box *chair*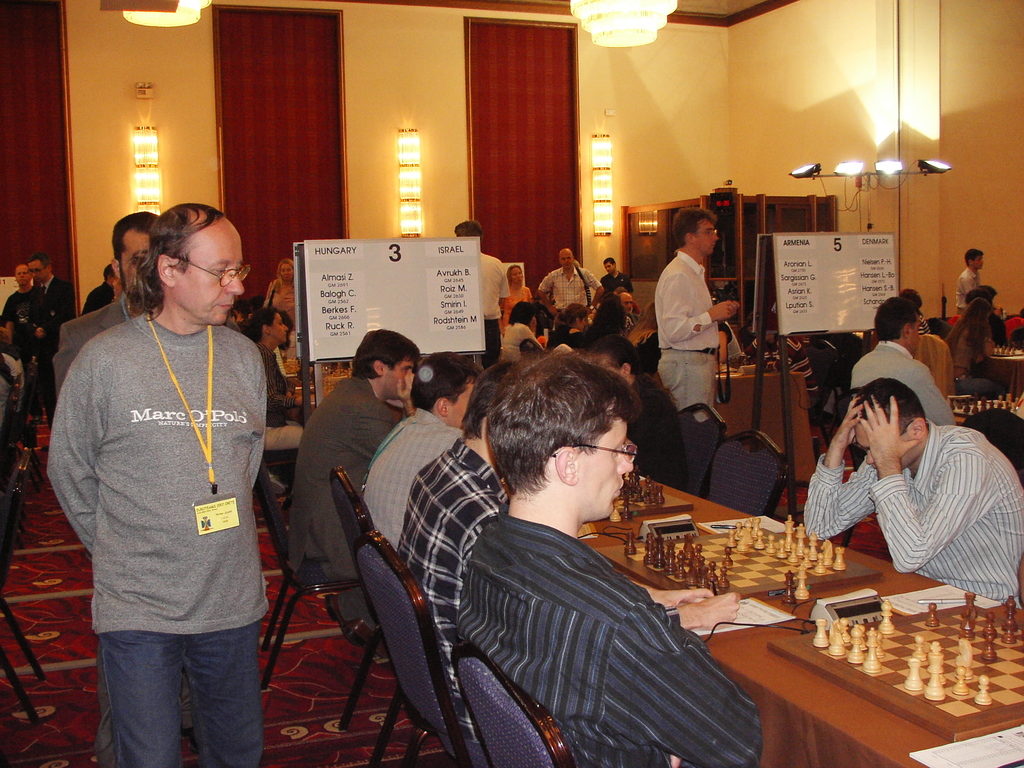
(x1=350, y1=532, x2=472, y2=767)
